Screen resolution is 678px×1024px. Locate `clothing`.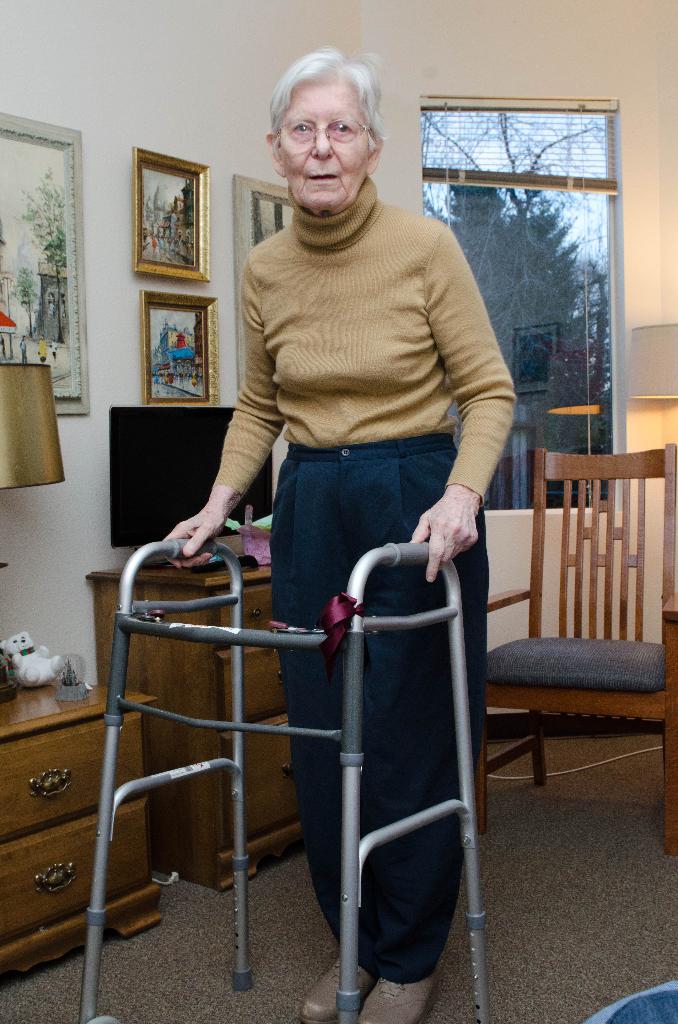
BBox(36, 333, 48, 368).
